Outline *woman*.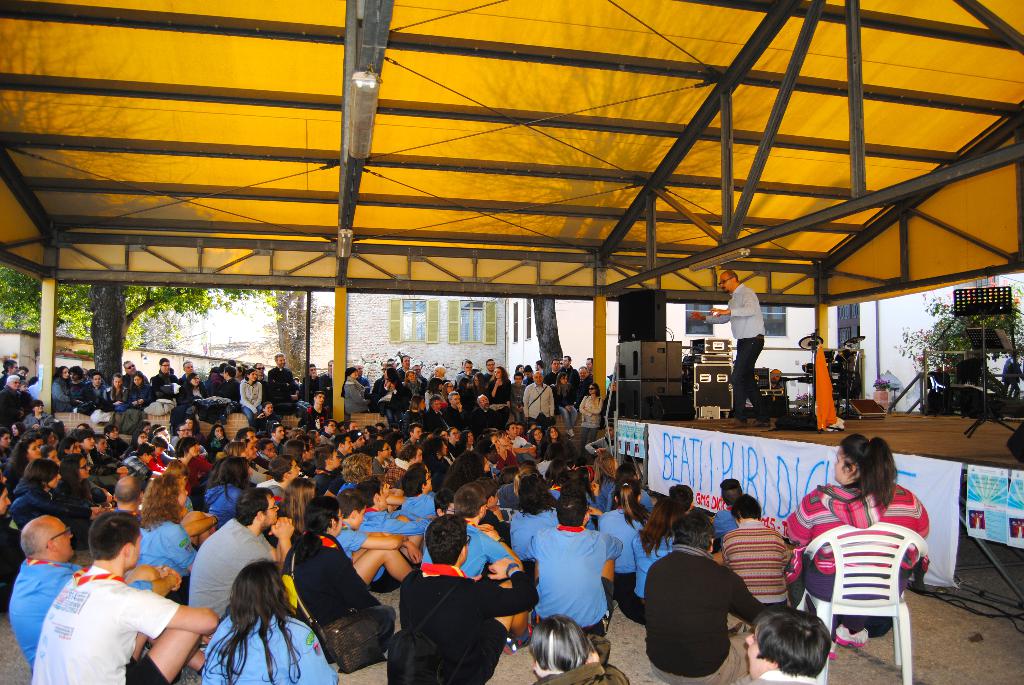
Outline: 52 361 77 417.
